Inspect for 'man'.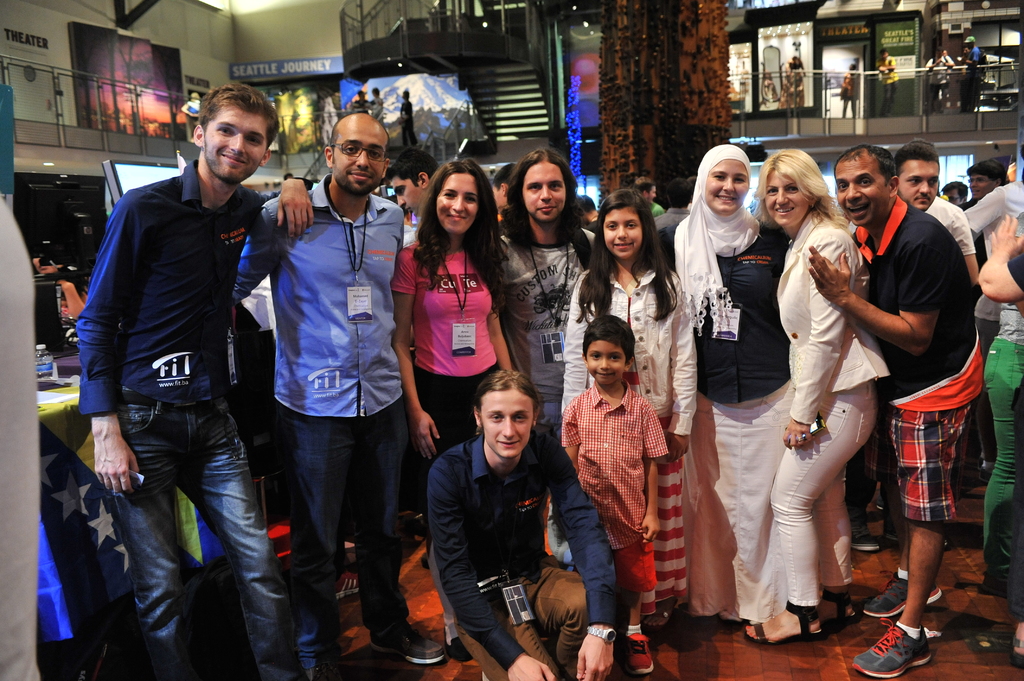
Inspection: (379, 143, 434, 214).
